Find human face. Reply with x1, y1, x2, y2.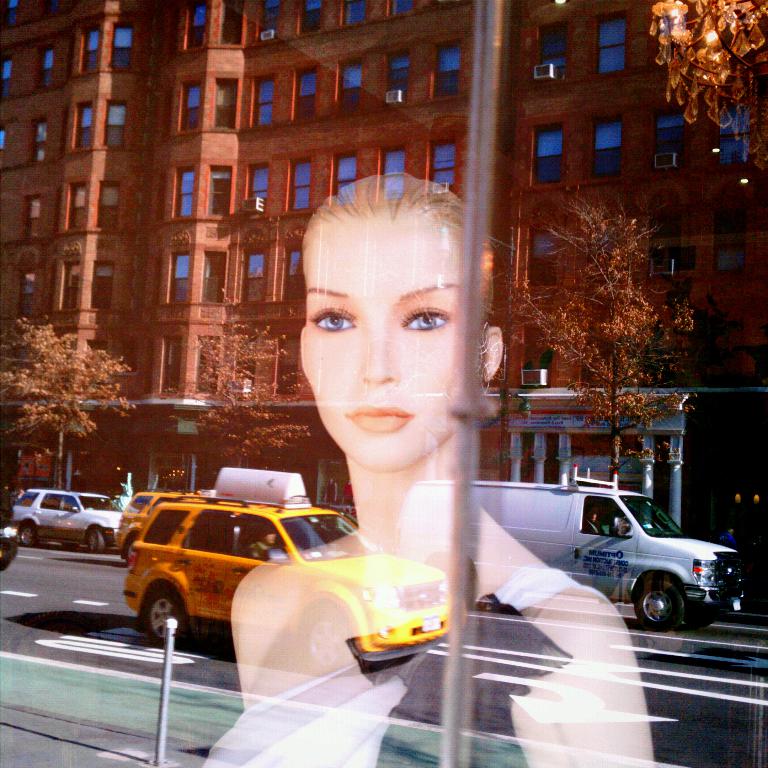
299, 216, 477, 467.
